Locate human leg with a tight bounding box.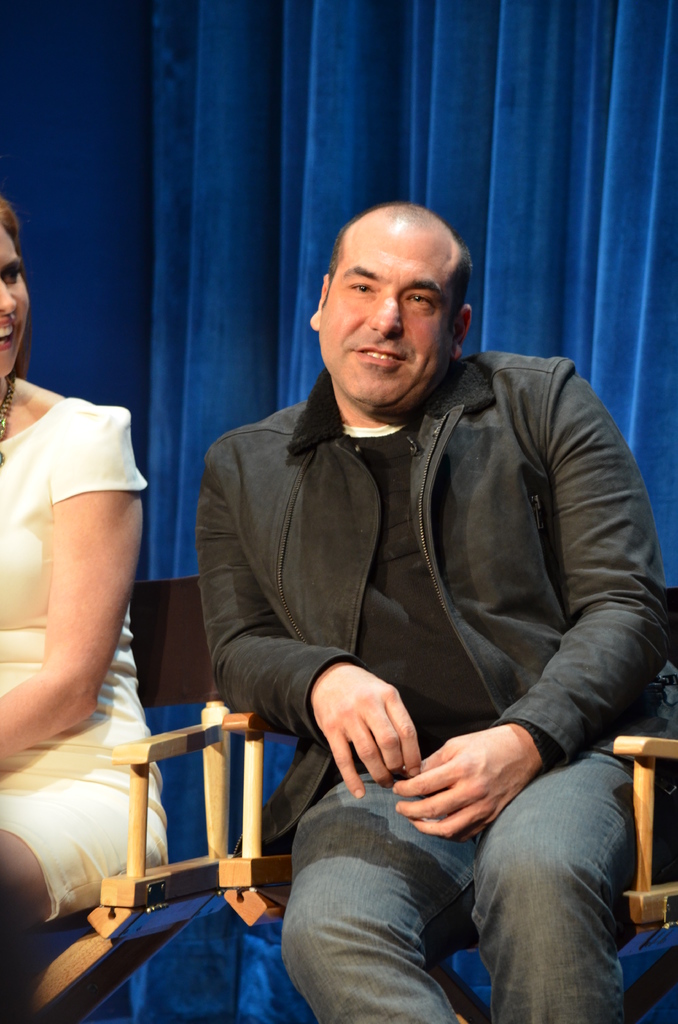
select_region(283, 774, 469, 1022).
